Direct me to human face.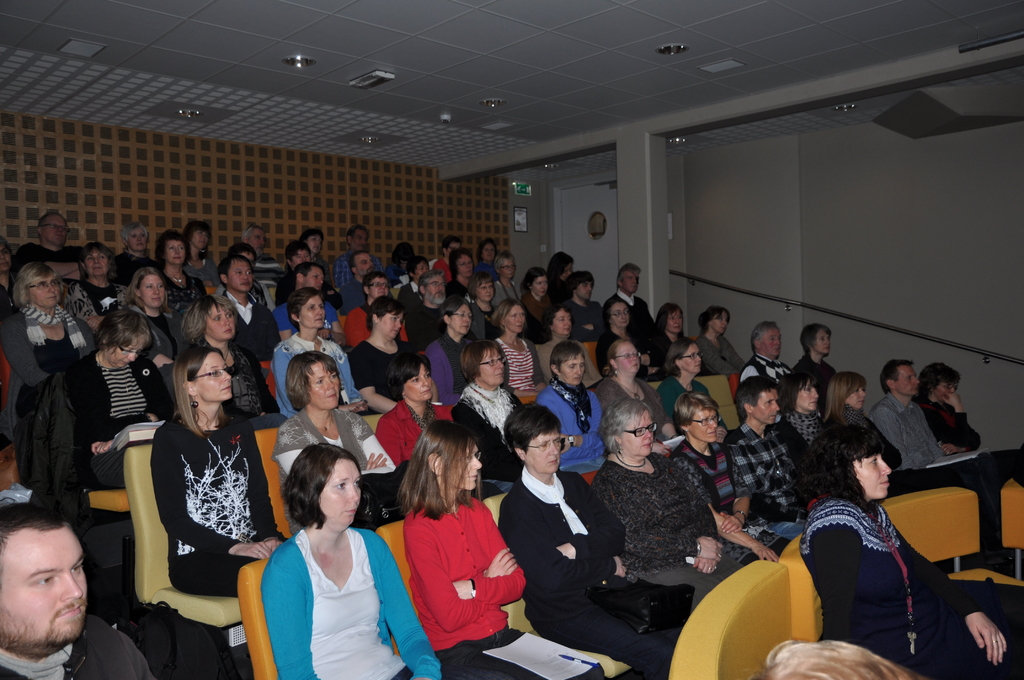
Direction: Rect(448, 442, 483, 490).
